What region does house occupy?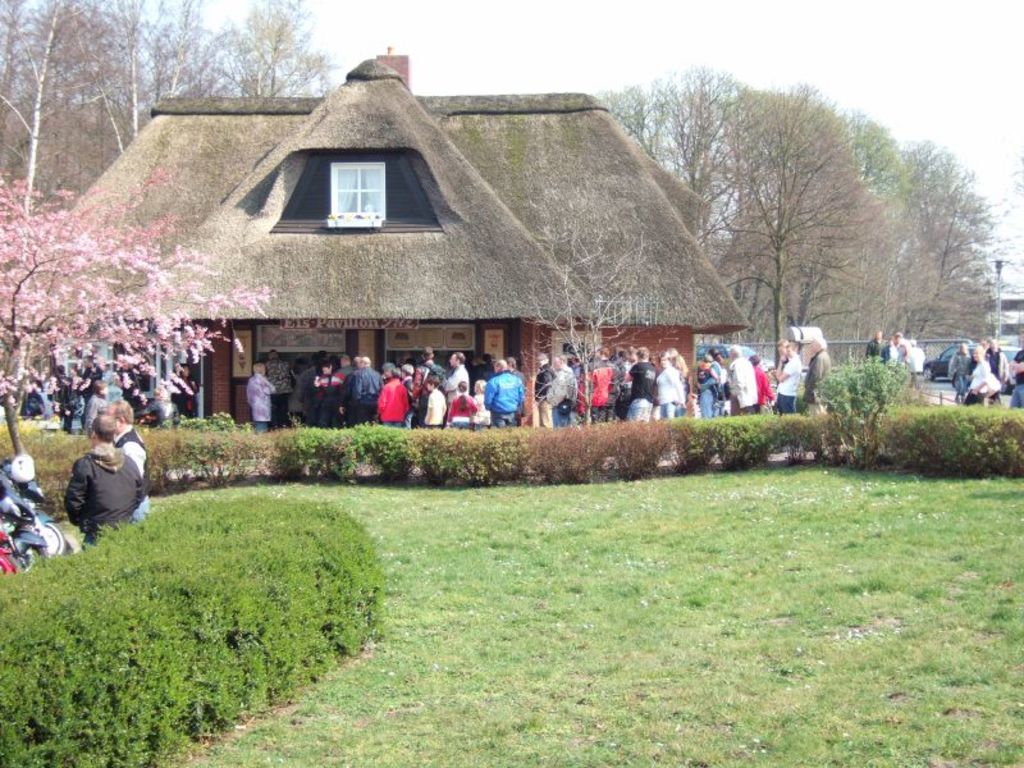
detection(0, 45, 754, 426).
